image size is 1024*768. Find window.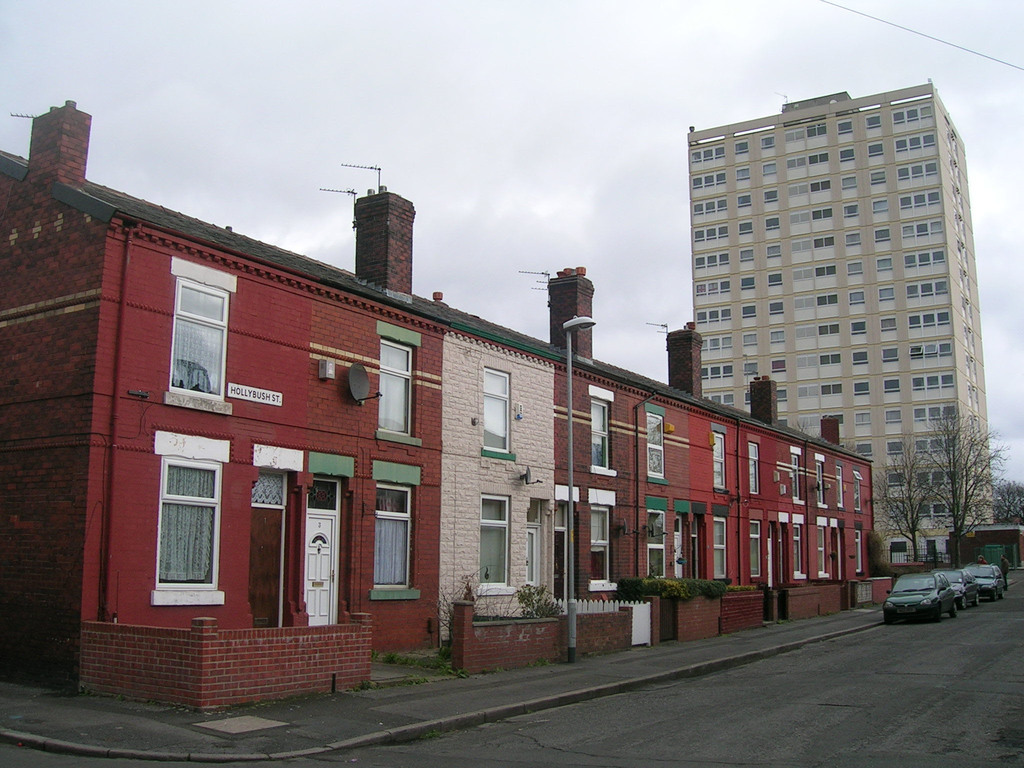
region(795, 326, 813, 338).
